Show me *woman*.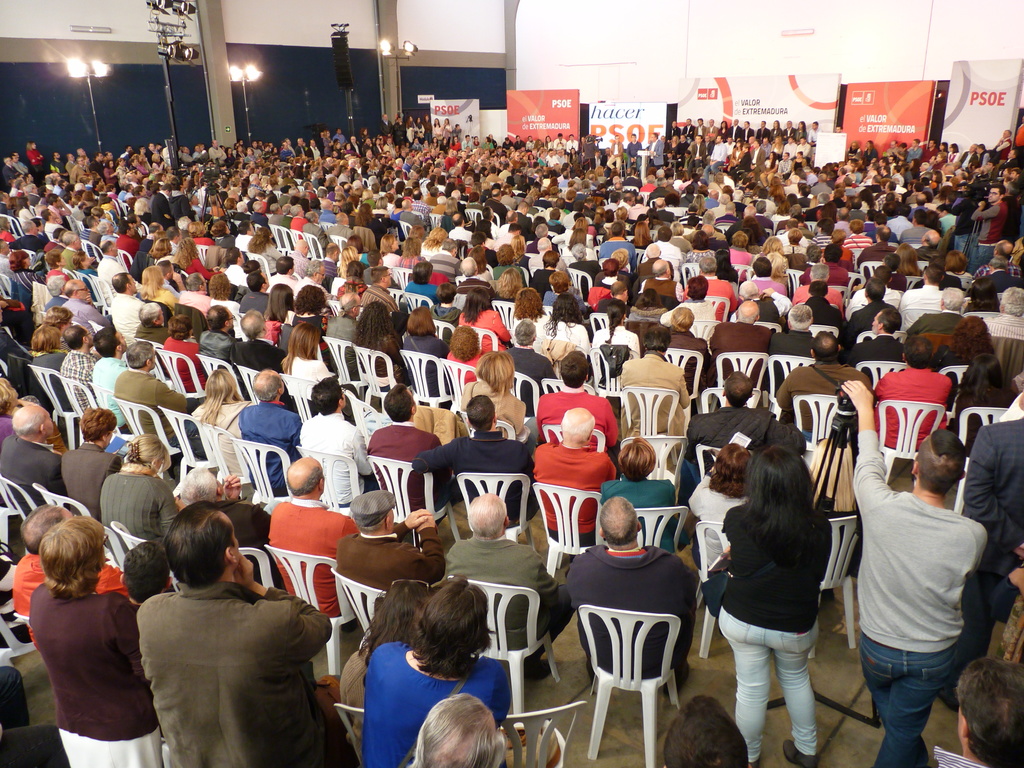
*woman* is here: bbox=(282, 324, 337, 417).
